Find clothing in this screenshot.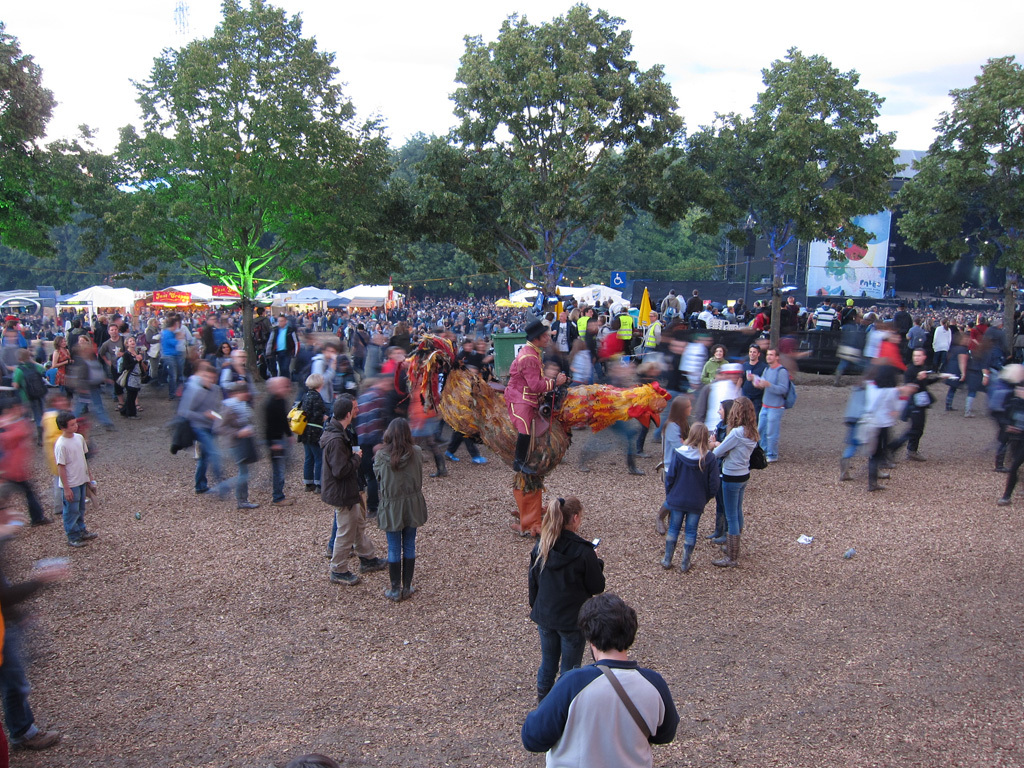
The bounding box for clothing is rect(839, 305, 859, 321).
